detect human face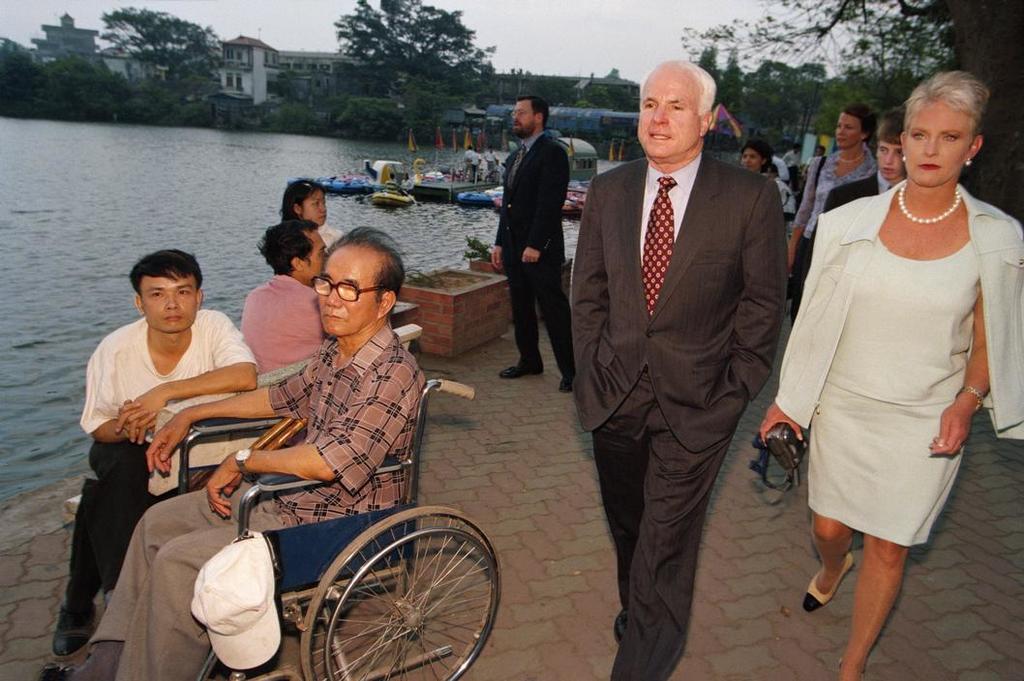
<box>903,102,972,187</box>
